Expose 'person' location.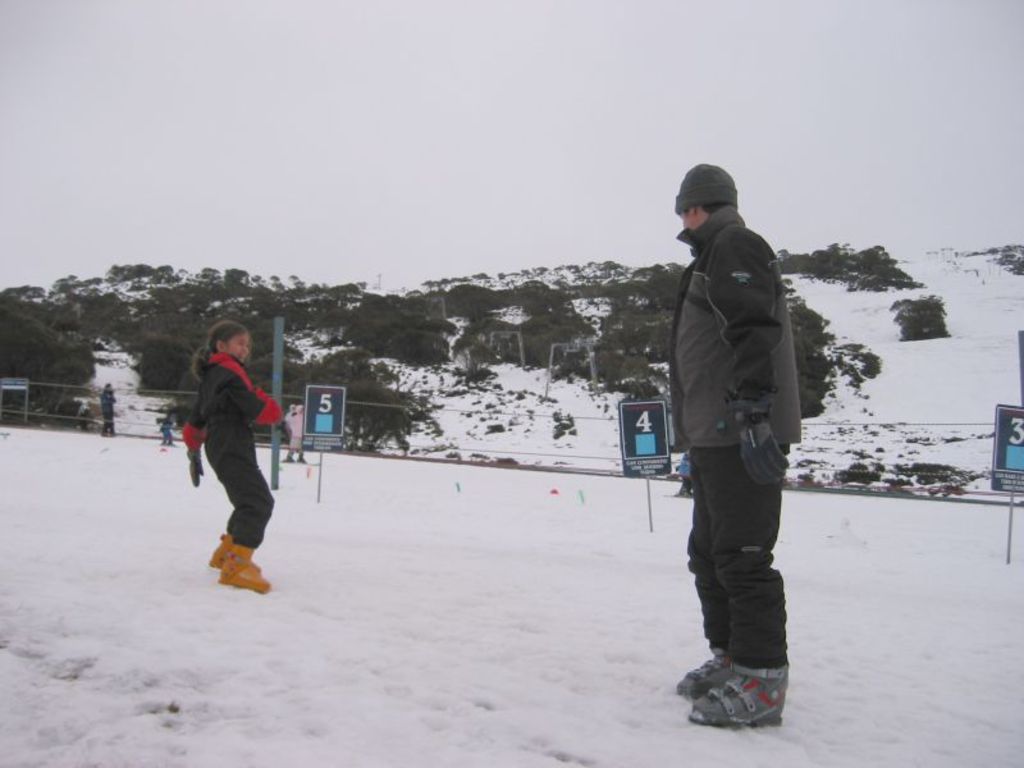
Exposed at BBox(173, 311, 282, 600).
